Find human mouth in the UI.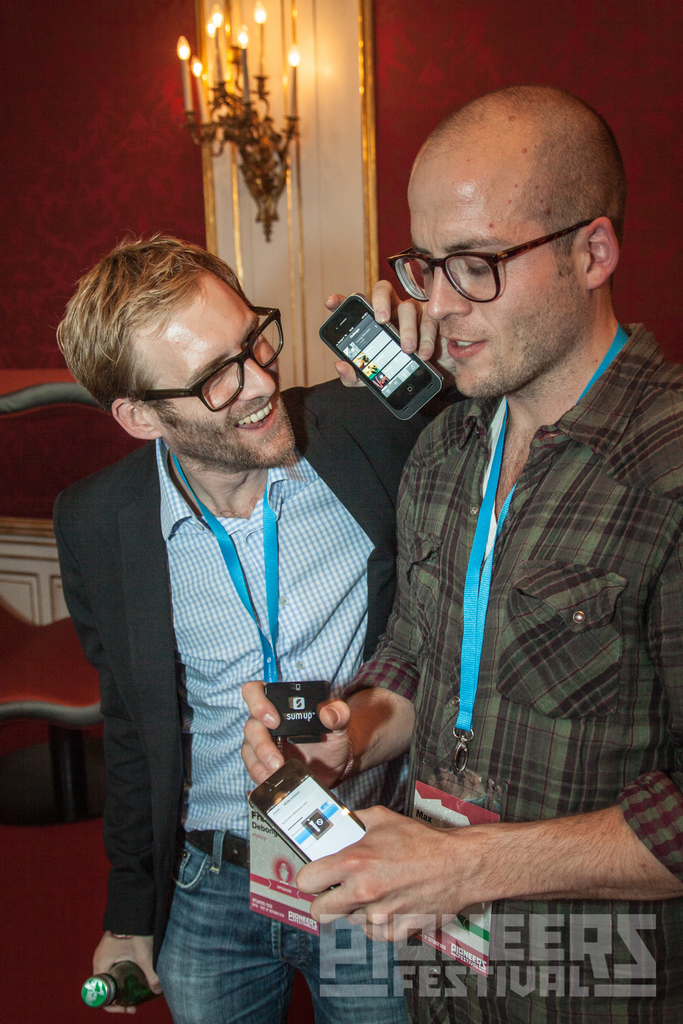
UI element at box=[448, 333, 488, 356].
